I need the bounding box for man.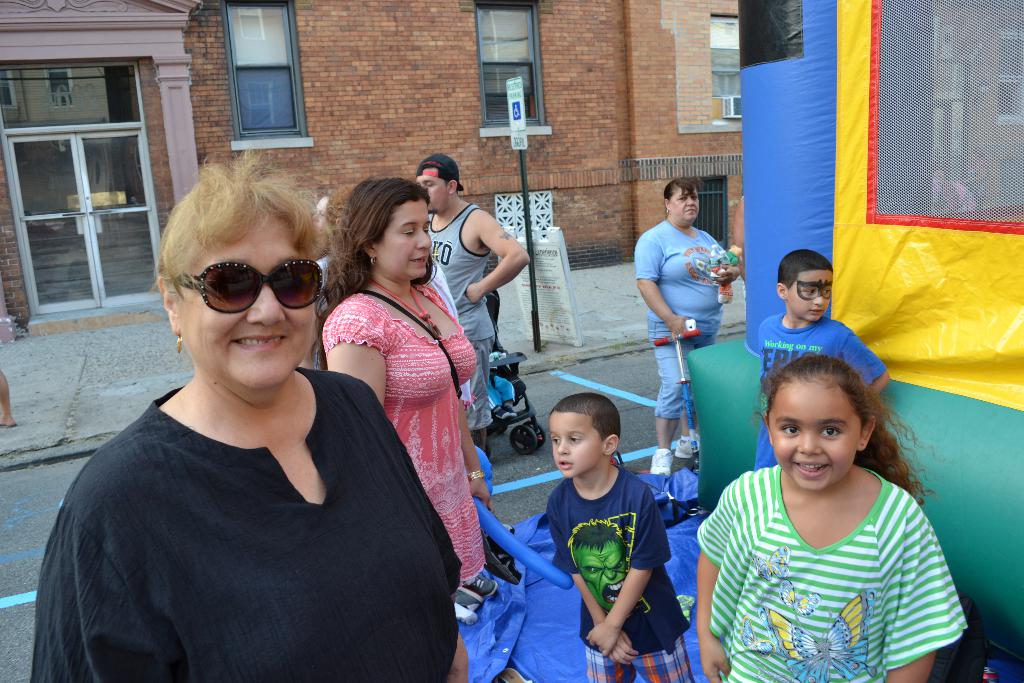
Here it is: detection(414, 151, 534, 452).
